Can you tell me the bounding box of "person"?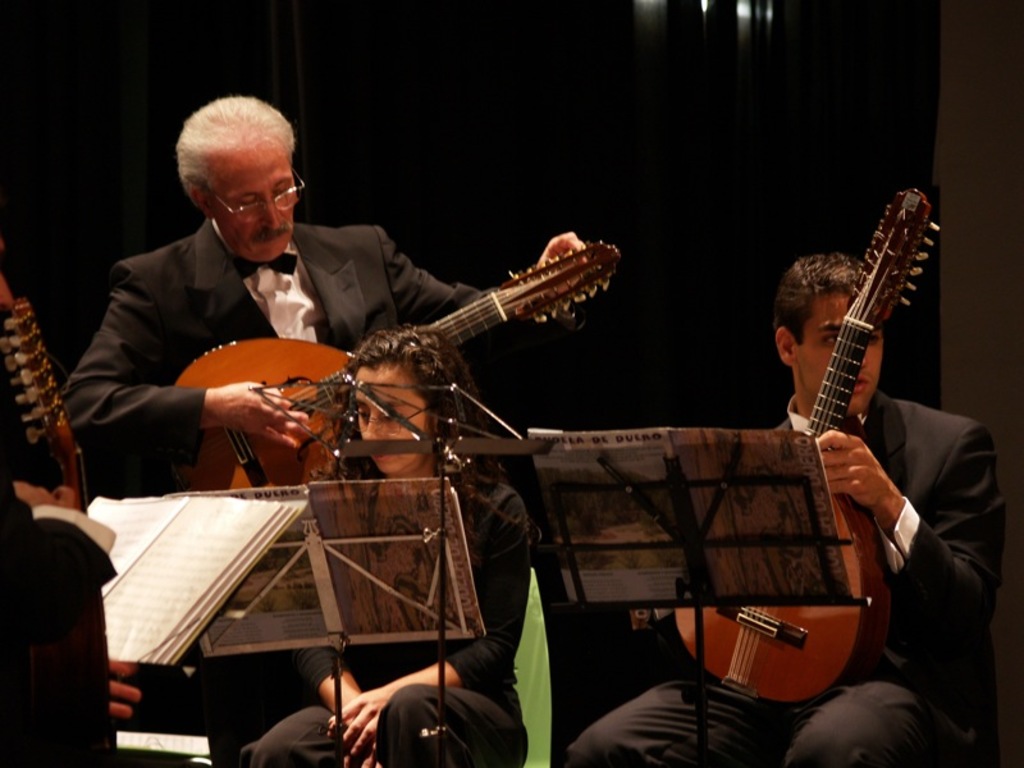
BBox(242, 323, 543, 767).
